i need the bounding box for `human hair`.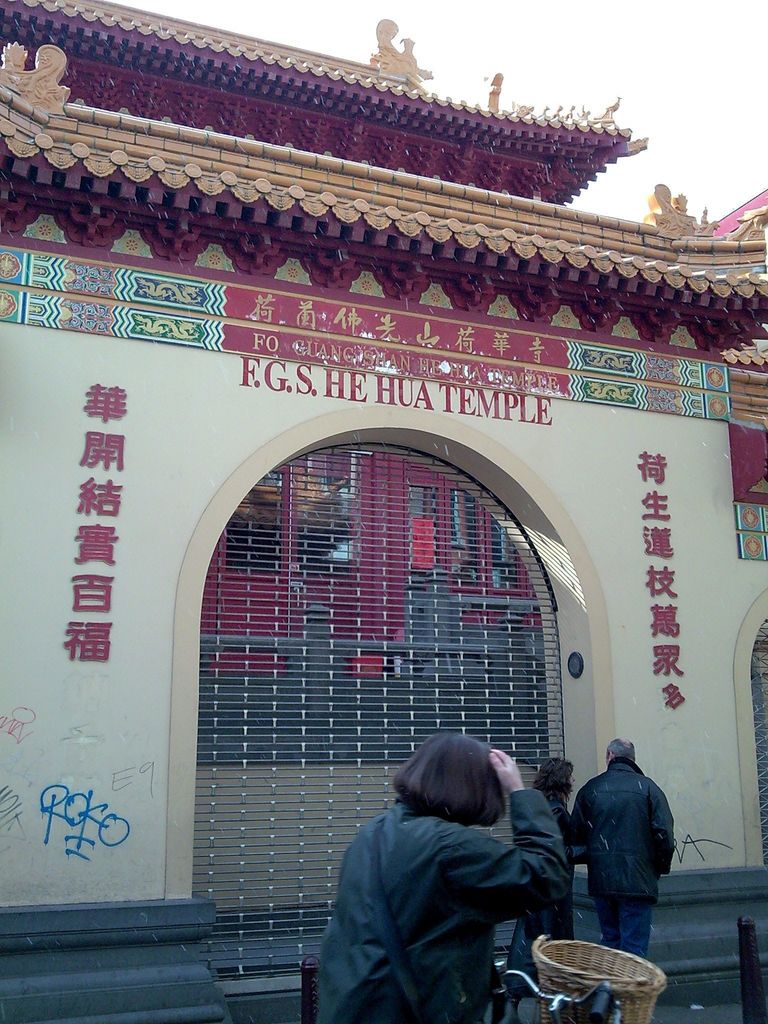
Here it is: crop(527, 749, 572, 798).
